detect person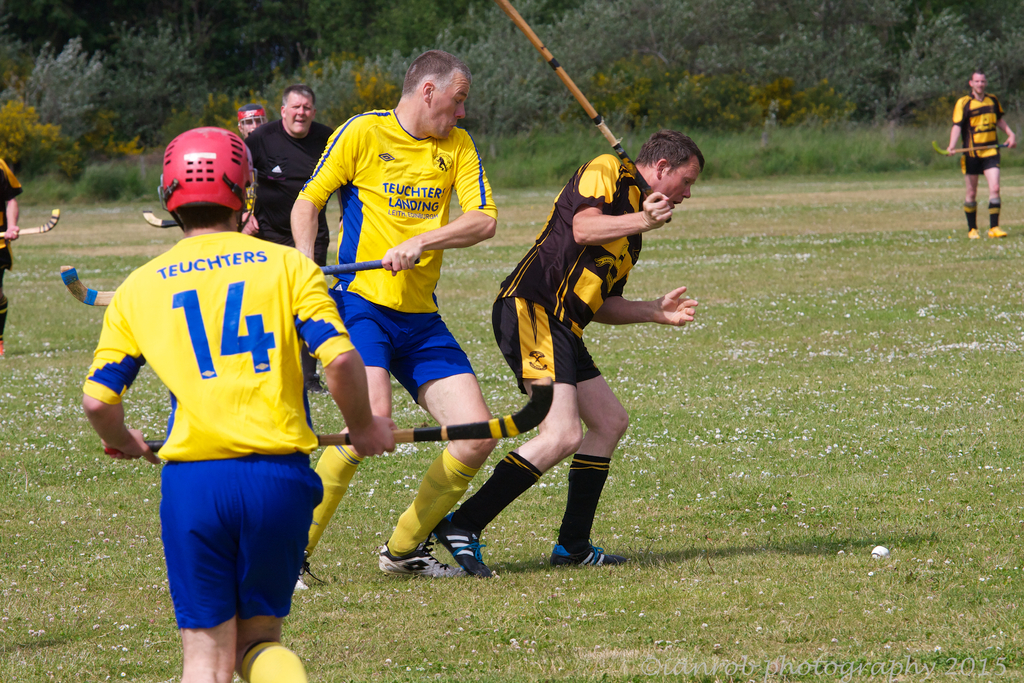
100,147,355,682
